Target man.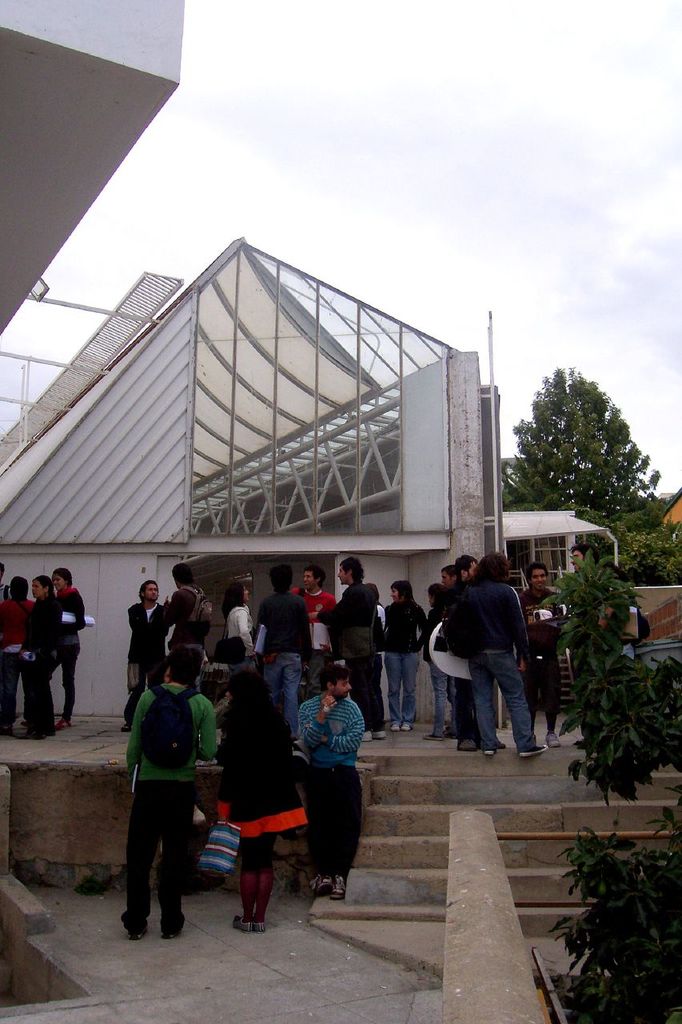
Target region: <box>255,563,313,741</box>.
